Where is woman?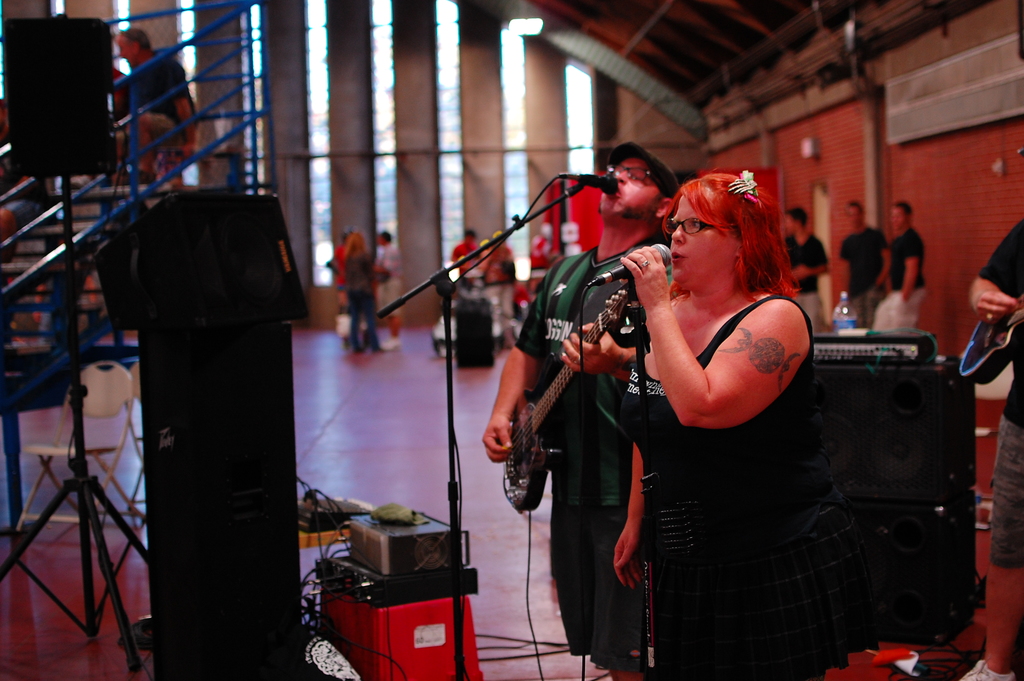
(344,234,384,364).
